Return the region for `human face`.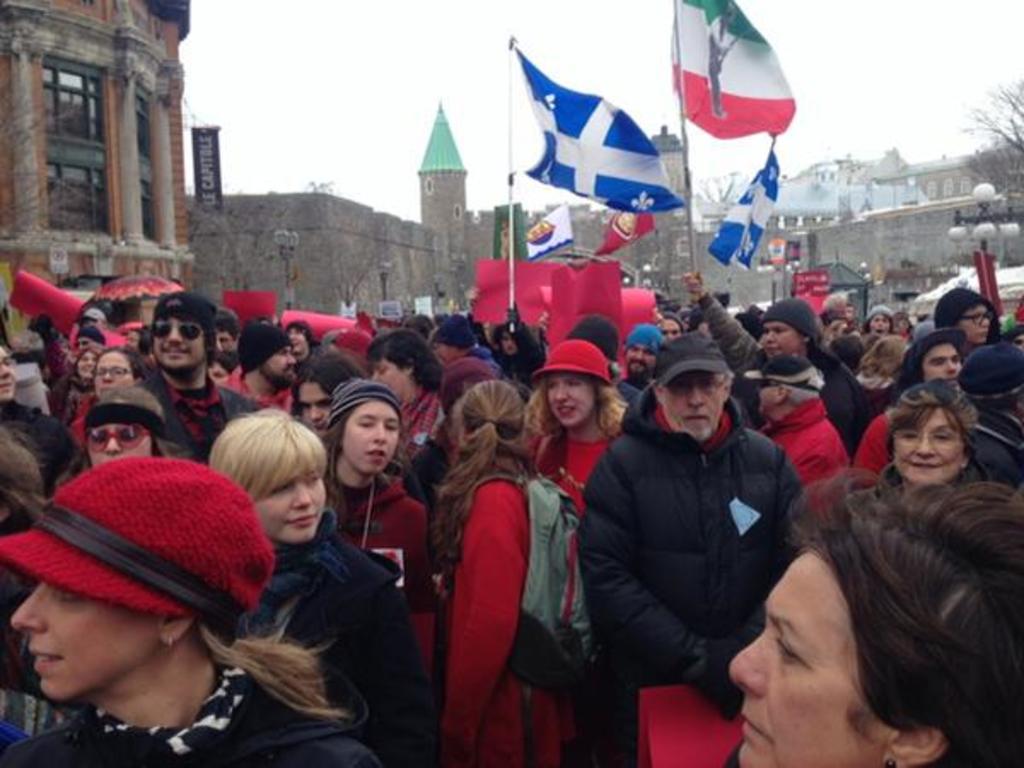
(297, 386, 336, 435).
